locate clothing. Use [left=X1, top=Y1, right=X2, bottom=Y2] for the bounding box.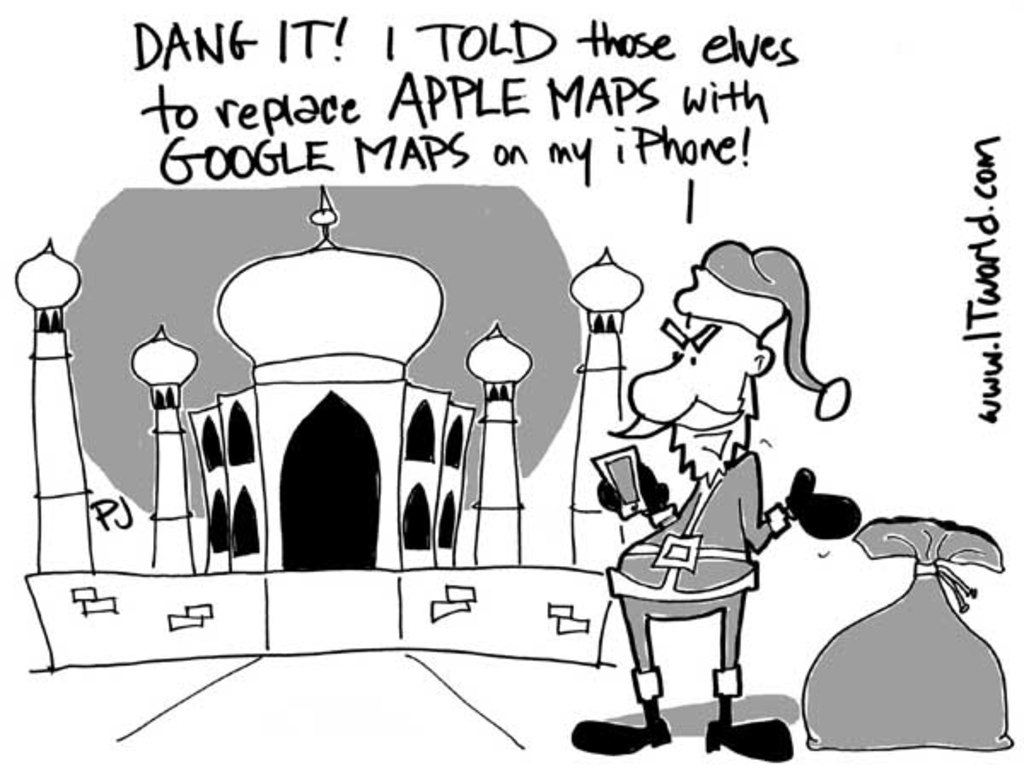
[left=599, top=439, right=771, bottom=696].
